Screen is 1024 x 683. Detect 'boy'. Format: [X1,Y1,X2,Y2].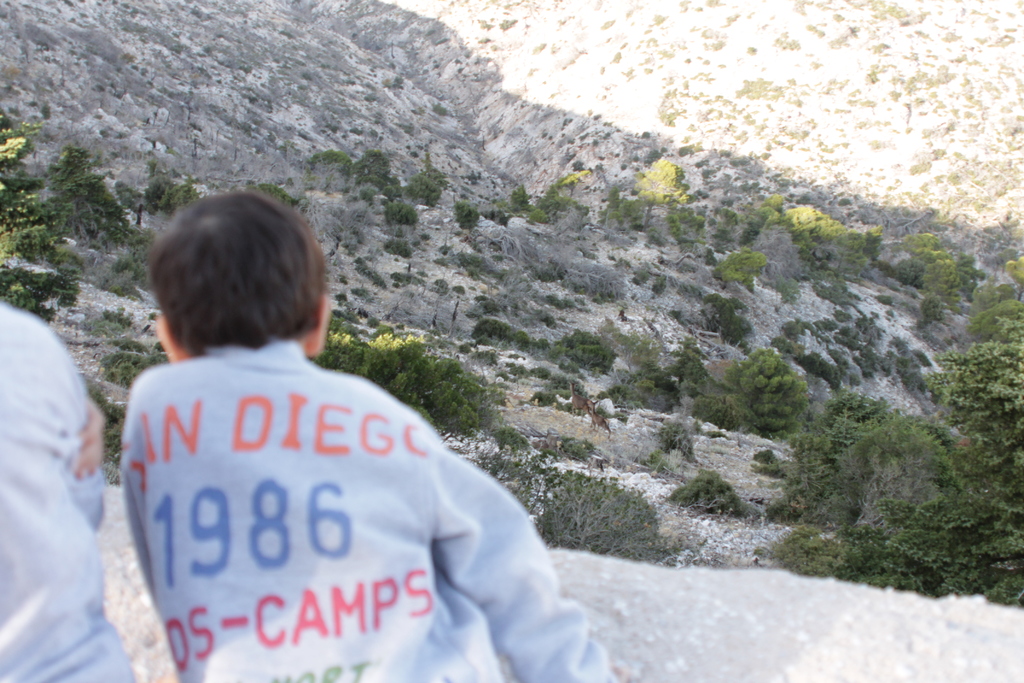
[84,172,570,668].
